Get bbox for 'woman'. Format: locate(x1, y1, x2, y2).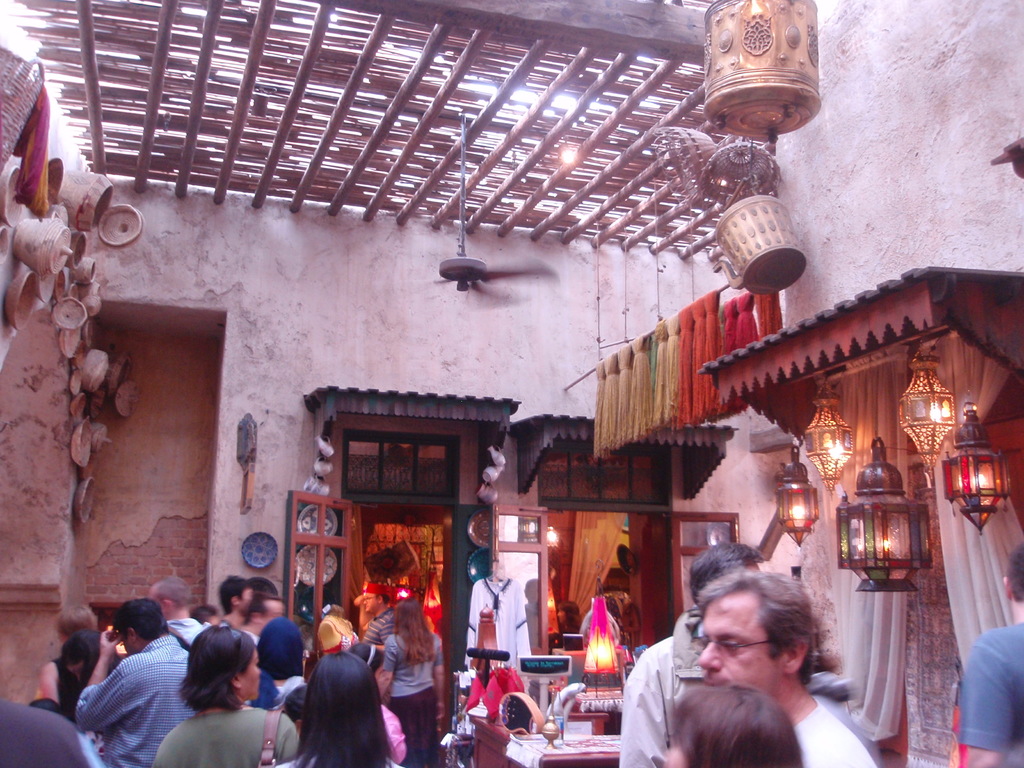
locate(31, 596, 105, 704).
